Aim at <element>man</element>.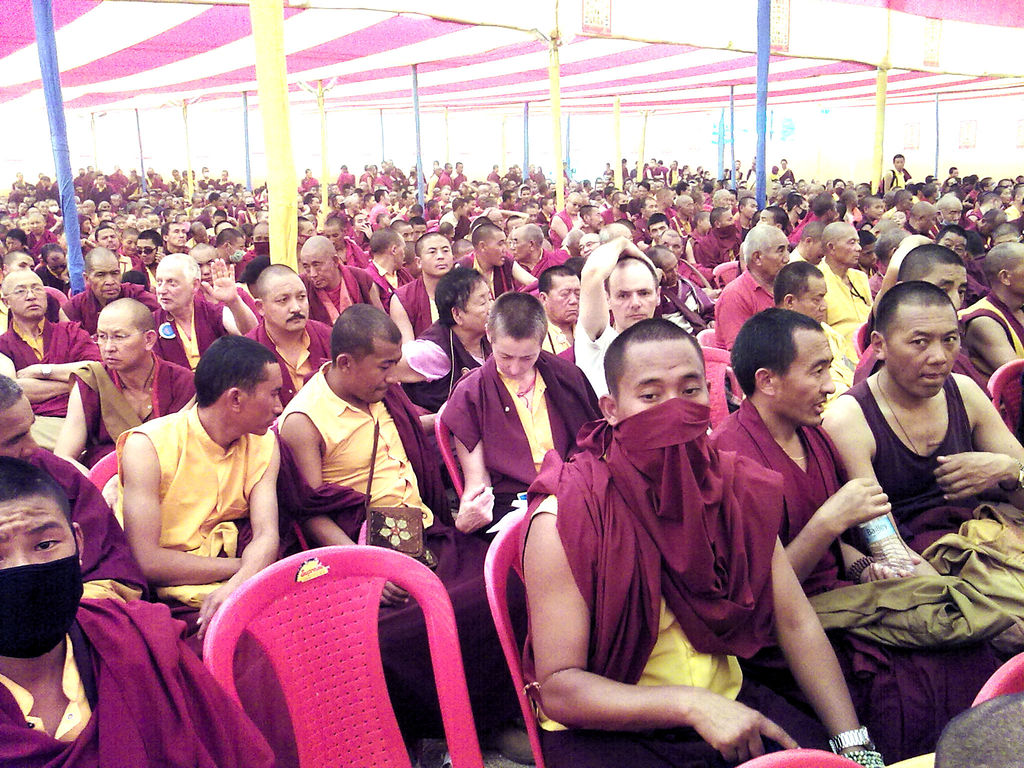
Aimed at left=241, top=262, right=335, bottom=412.
